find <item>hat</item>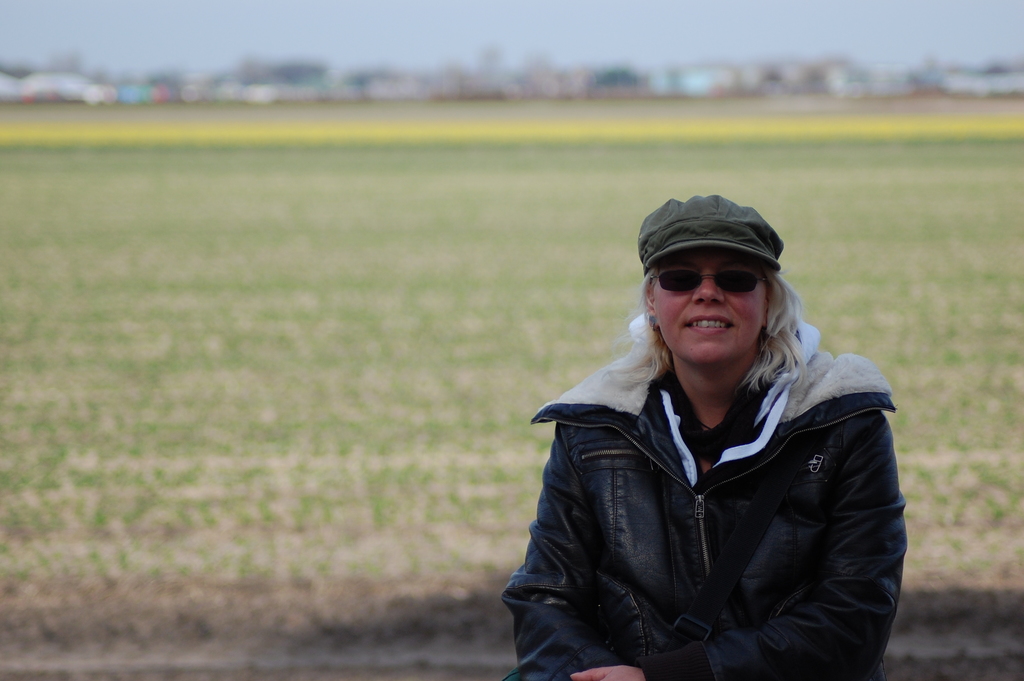
box(637, 192, 786, 275)
